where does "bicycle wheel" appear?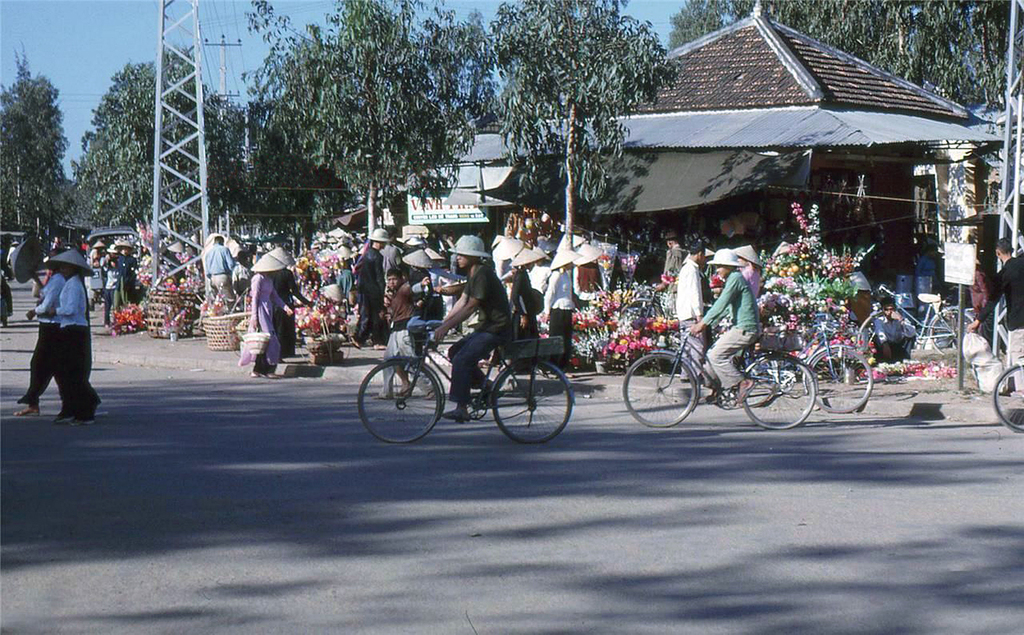
Appears at pyautogui.locateOnScreen(990, 362, 1023, 436).
